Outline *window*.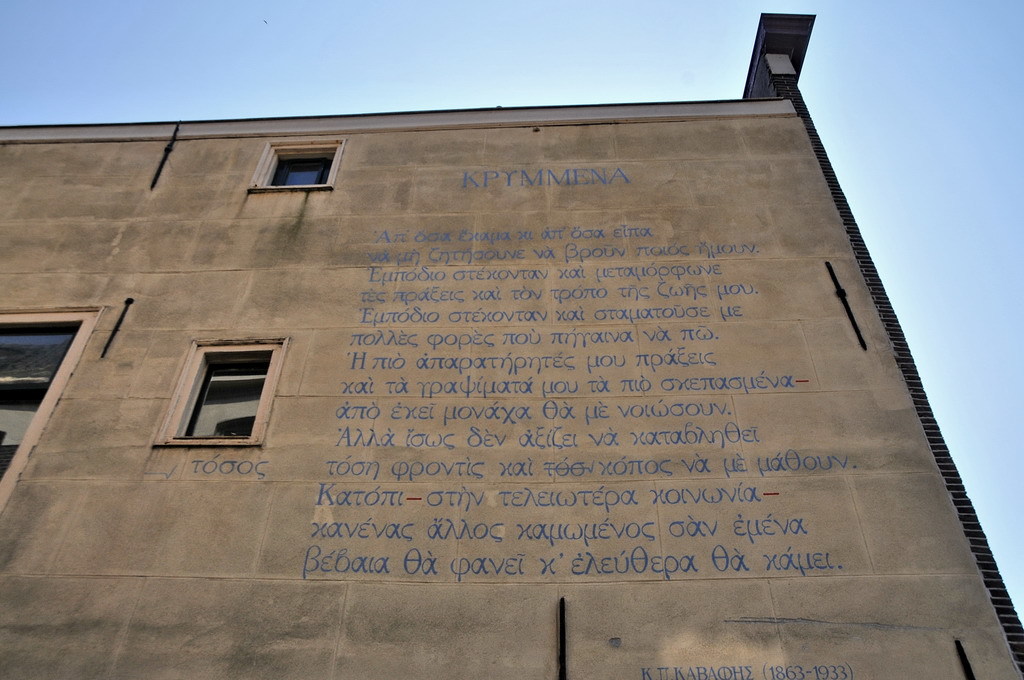
Outline: BBox(249, 141, 347, 188).
